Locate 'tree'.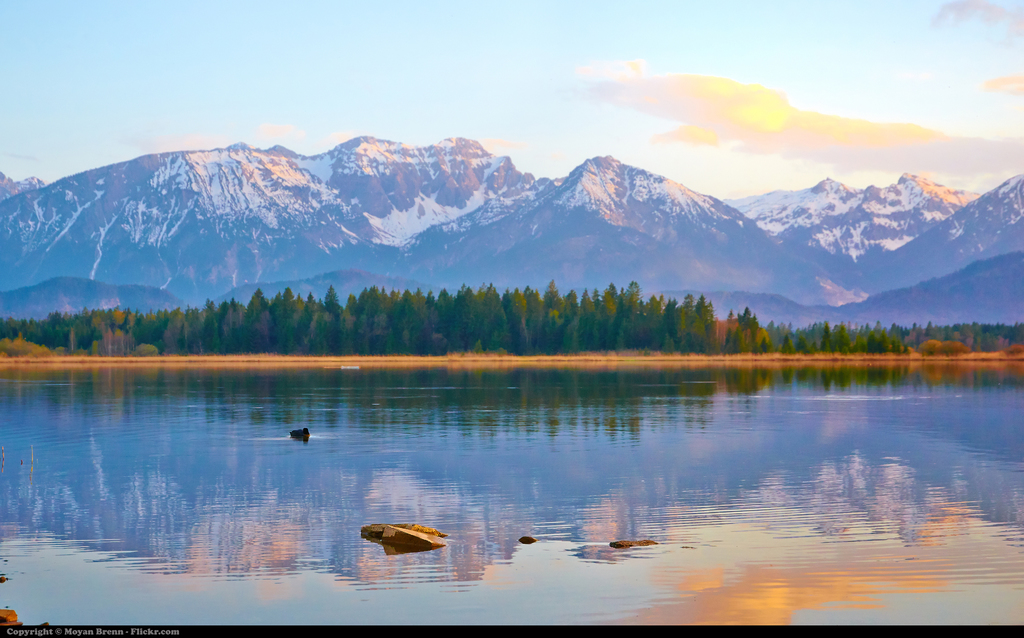
Bounding box: <region>456, 284, 479, 350</region>.
